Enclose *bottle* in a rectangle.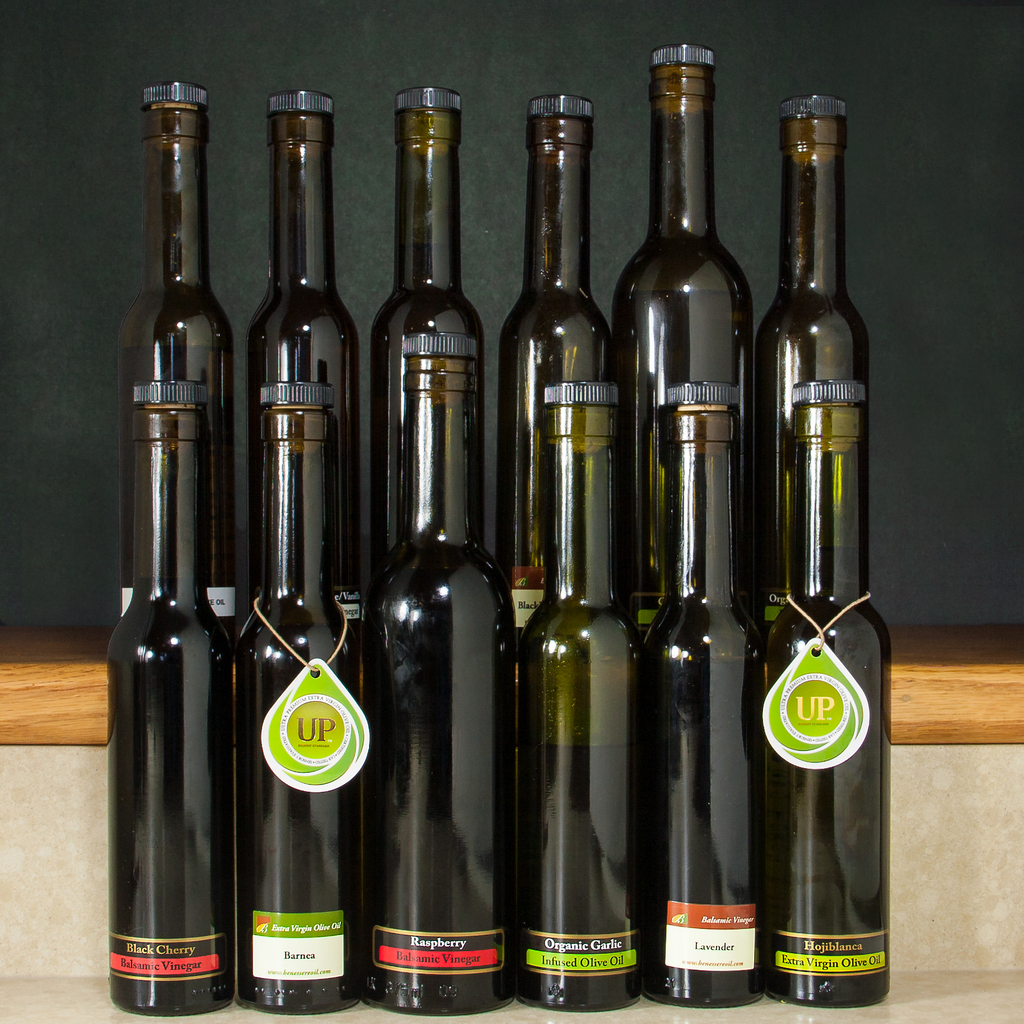
<bbox>487, 99, 641, 652</bbox>.
